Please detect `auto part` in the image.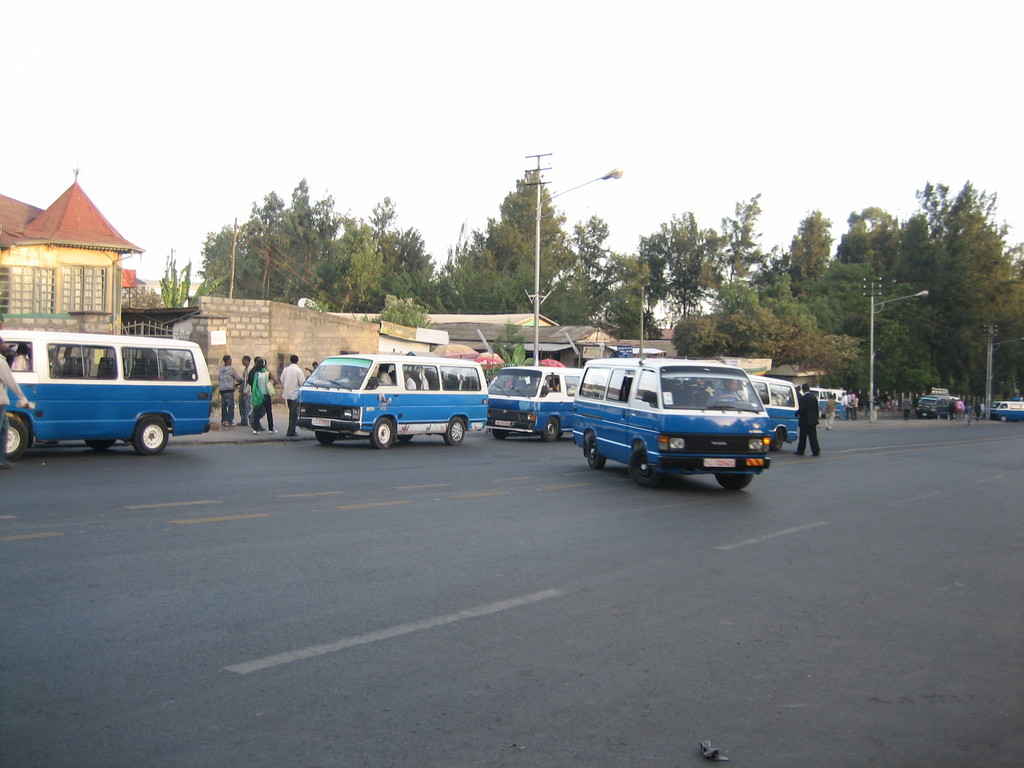
box=[296, 356, 494, 447].
